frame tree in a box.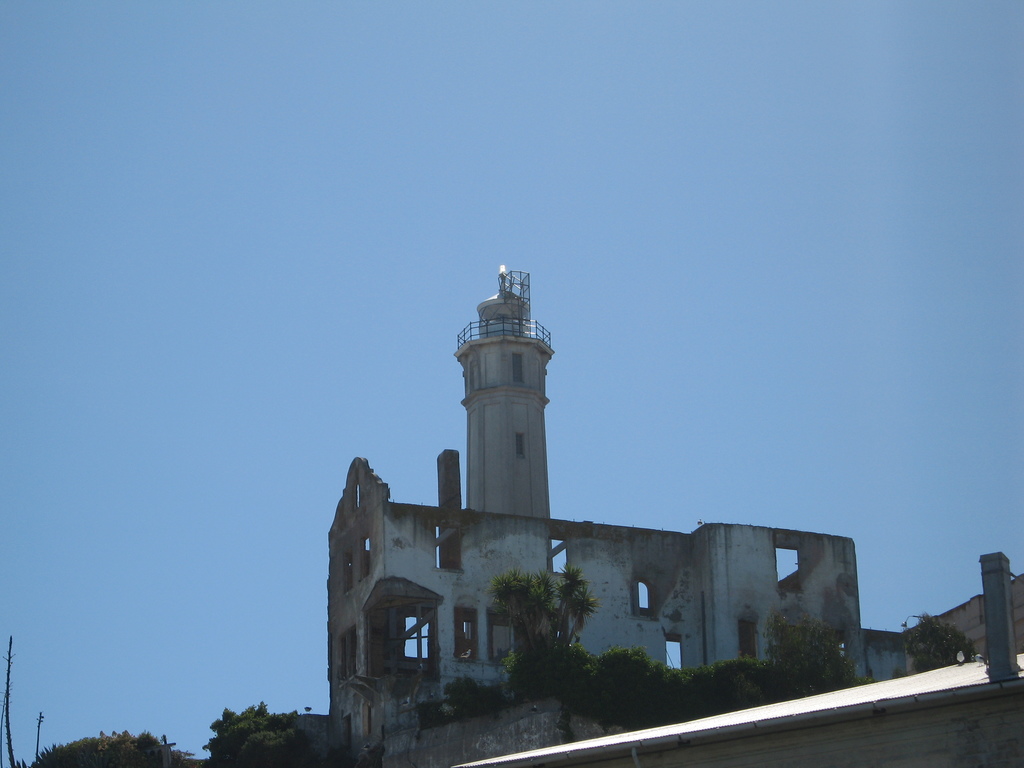
[24,729,201,767].
